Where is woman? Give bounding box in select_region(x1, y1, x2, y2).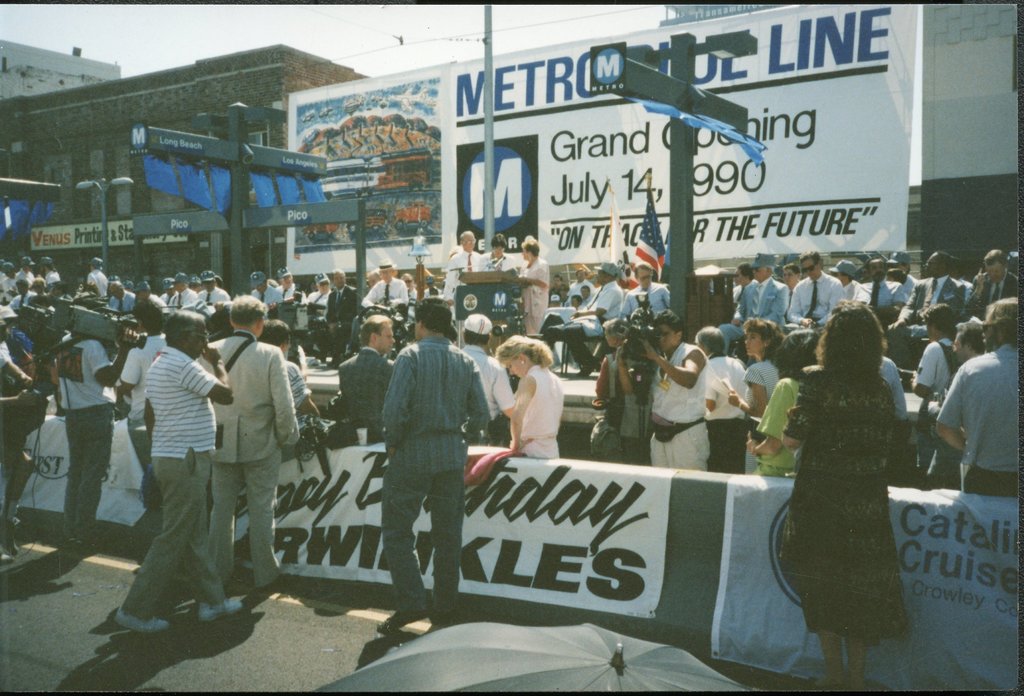
select_region(29, 273, 47, 296).
